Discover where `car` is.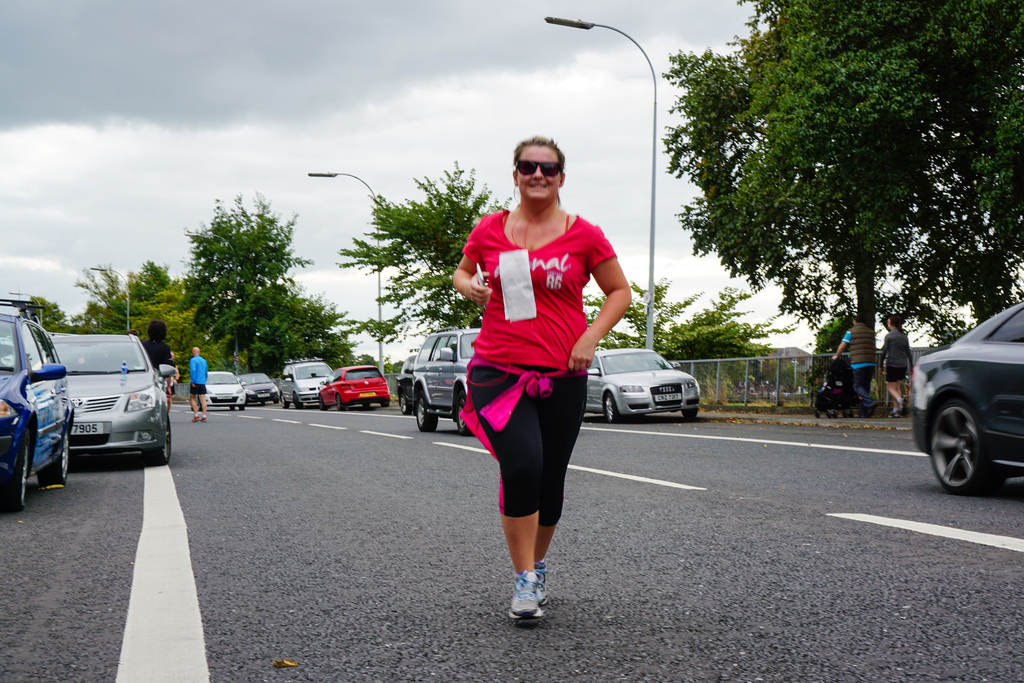
Discovered at (left=200, top=368, right=244, bottom=409).
